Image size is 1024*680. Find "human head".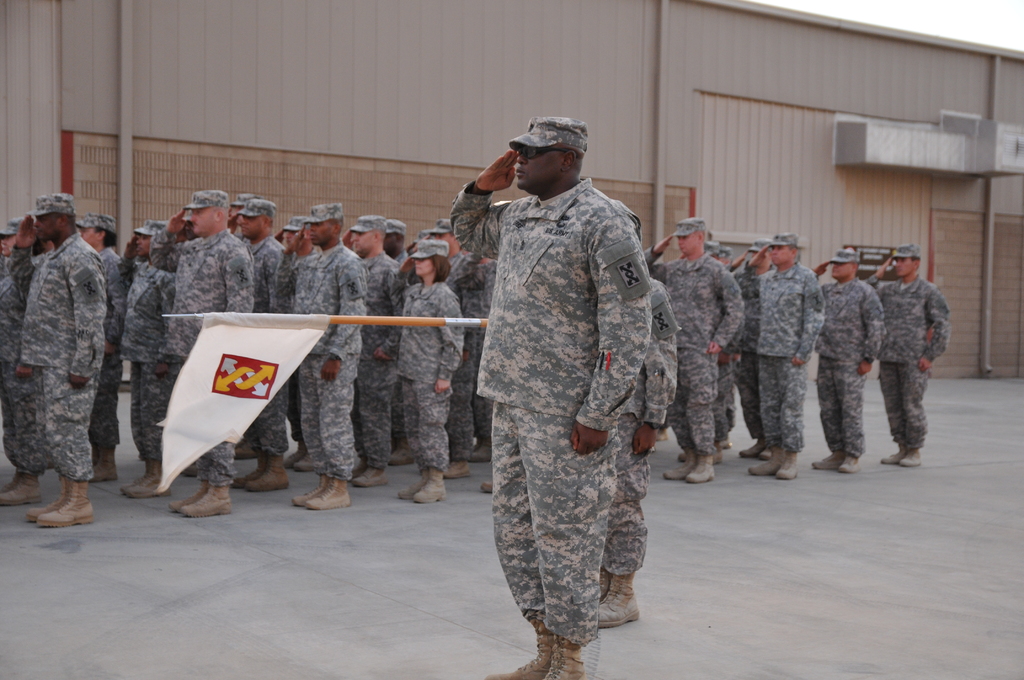
{"x1": 724, "y1": 247, "x2": 730, "y2": 261}.
